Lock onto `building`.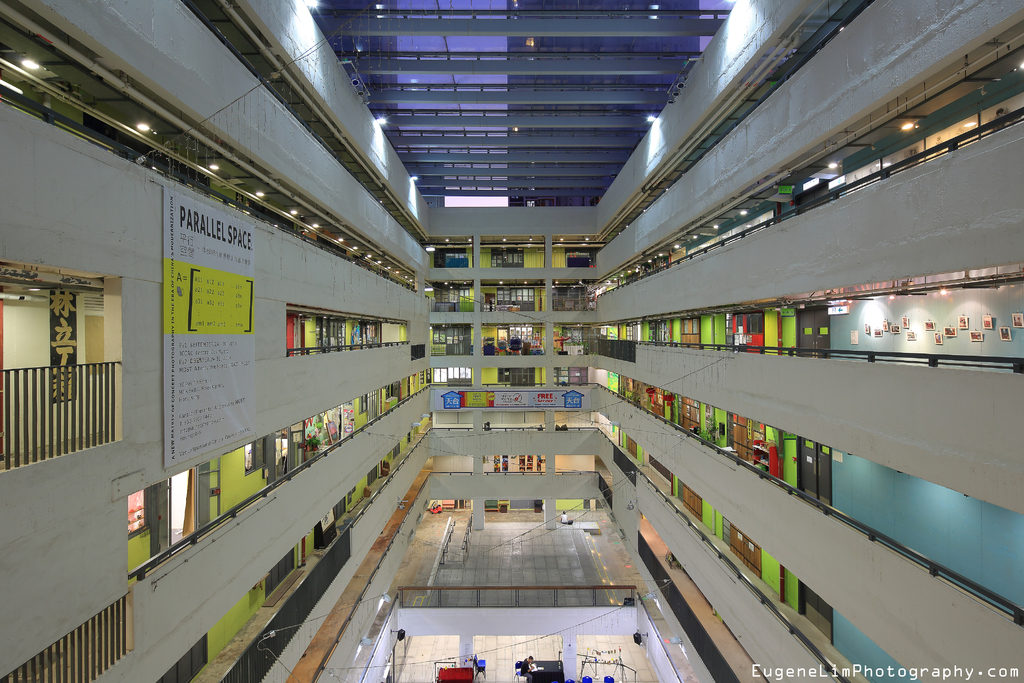
Locked: (0,0,1023,682).
